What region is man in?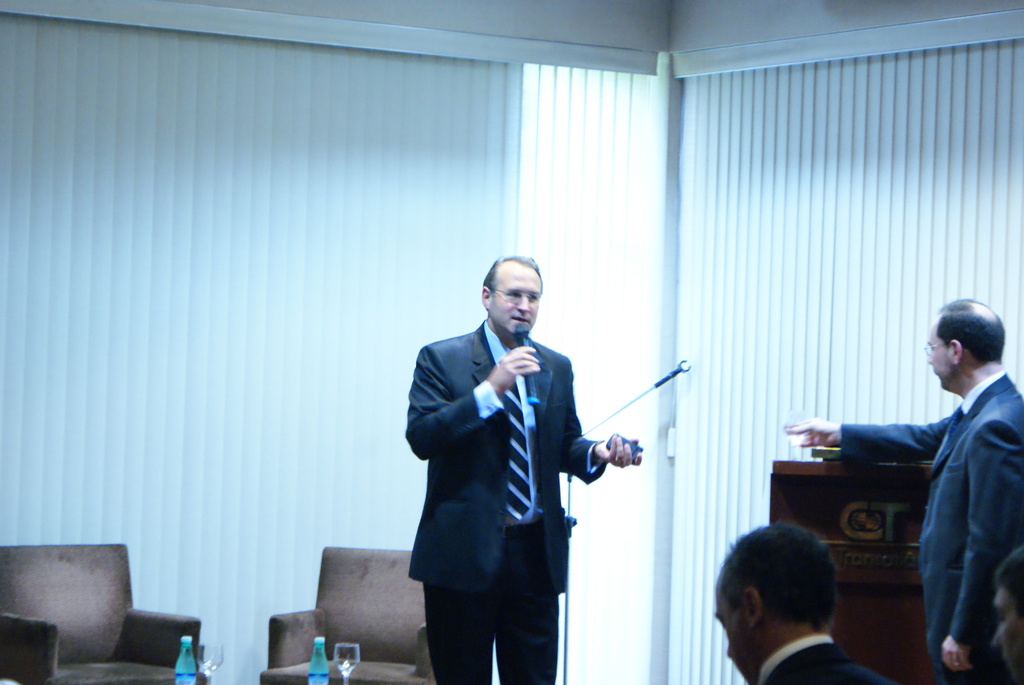
crop(991, 546, 1023, 681).
